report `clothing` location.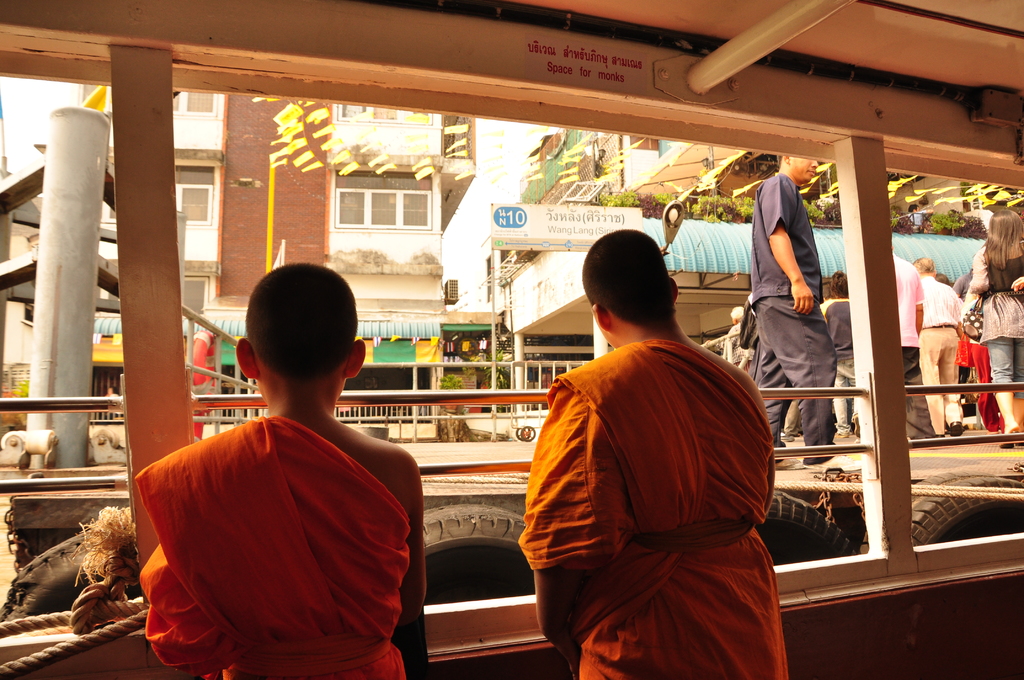
Report: <region>964, 239, 1023, 407</region>.
